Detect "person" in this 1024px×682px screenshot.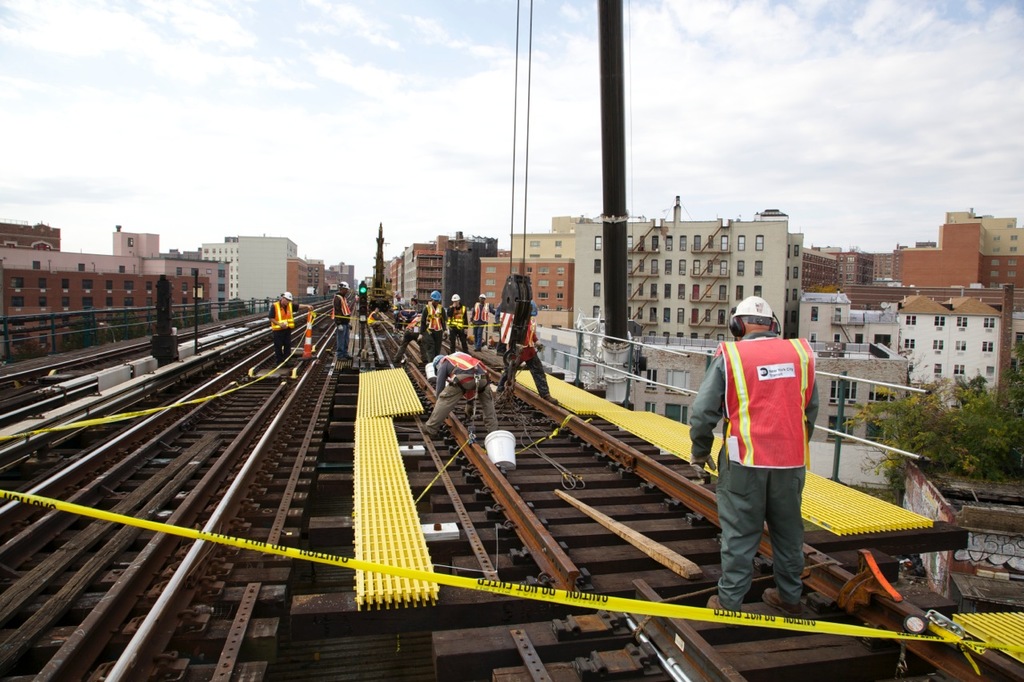
Detection: locate(422, 349, 500, 437).
